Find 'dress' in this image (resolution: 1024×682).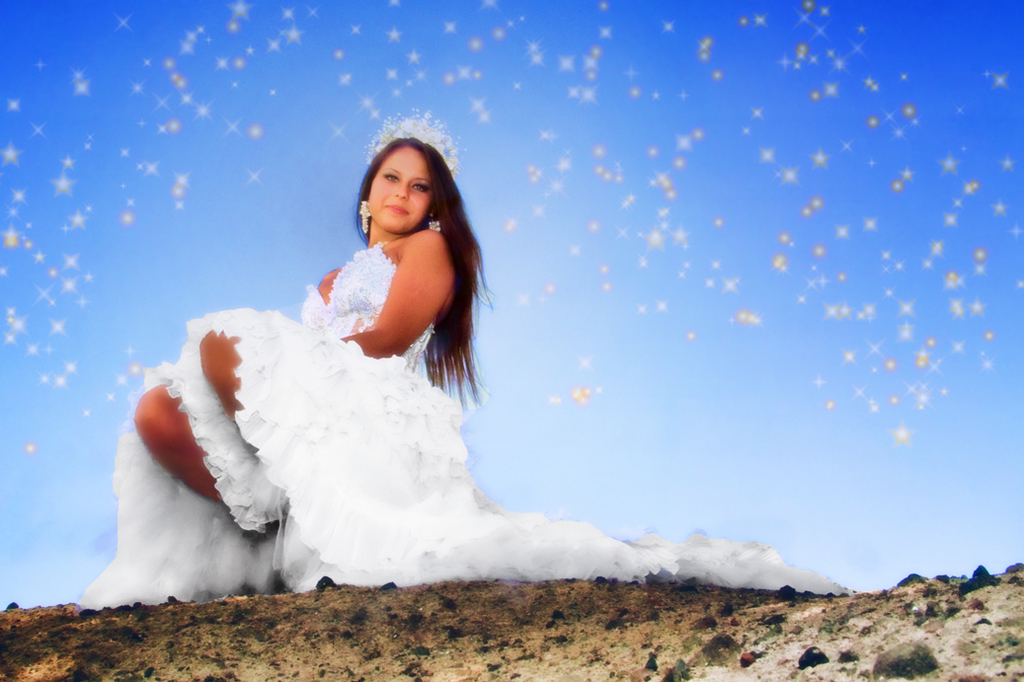
left=75, top=233, right=855, bottom=611.
